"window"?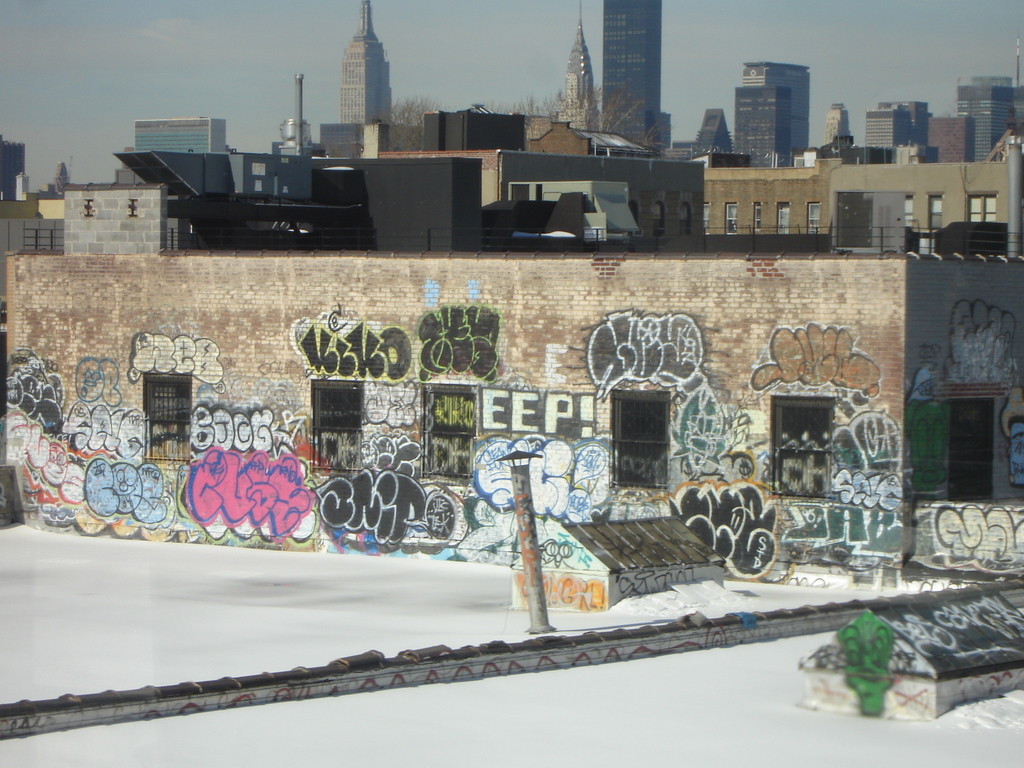
x1=776, y1=405, x2=839, y2=492
